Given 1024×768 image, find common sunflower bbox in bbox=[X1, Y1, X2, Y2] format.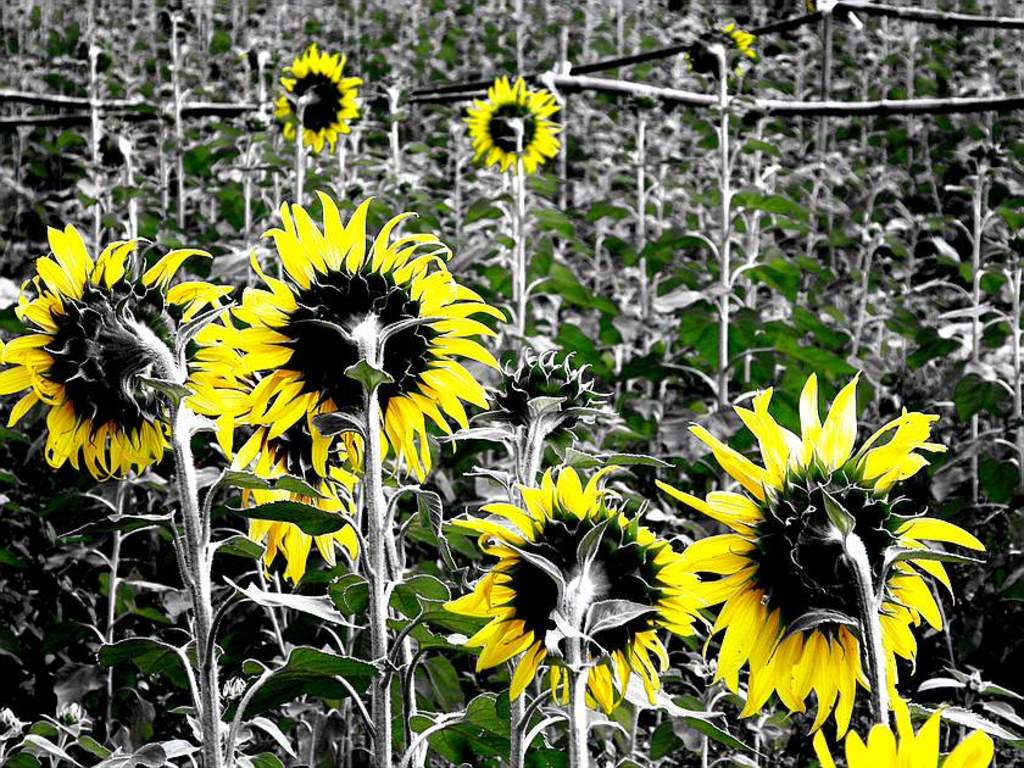
bbox=[274, 44, 357, 152].
